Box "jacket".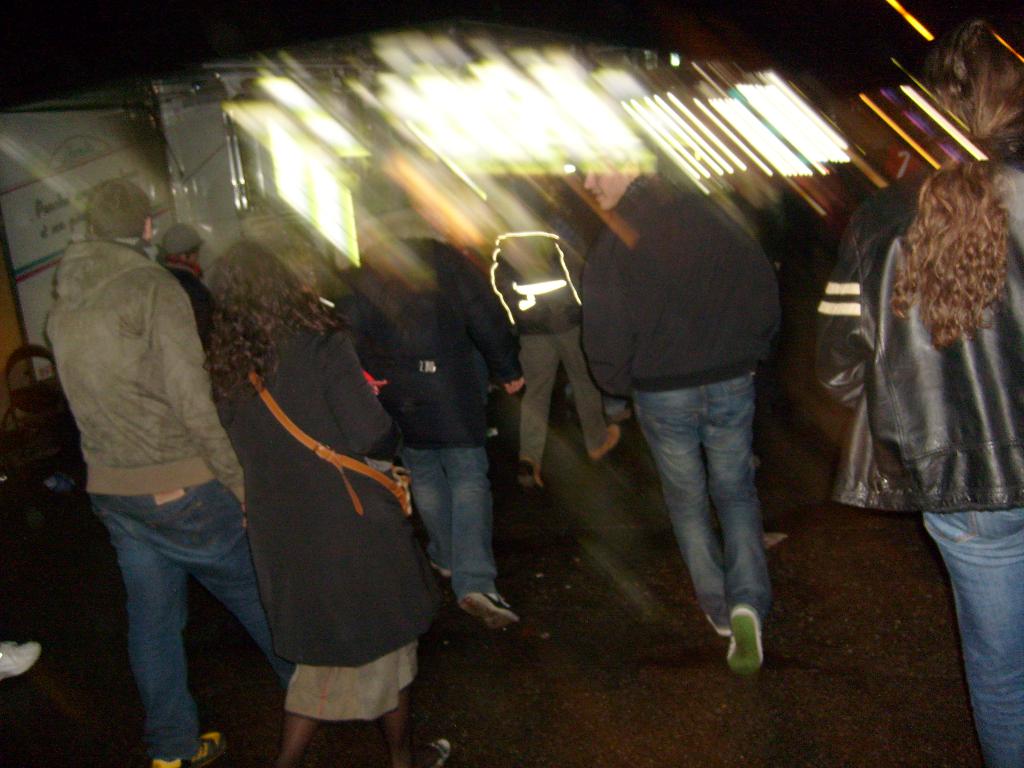
[584, 191, 781, 399].
